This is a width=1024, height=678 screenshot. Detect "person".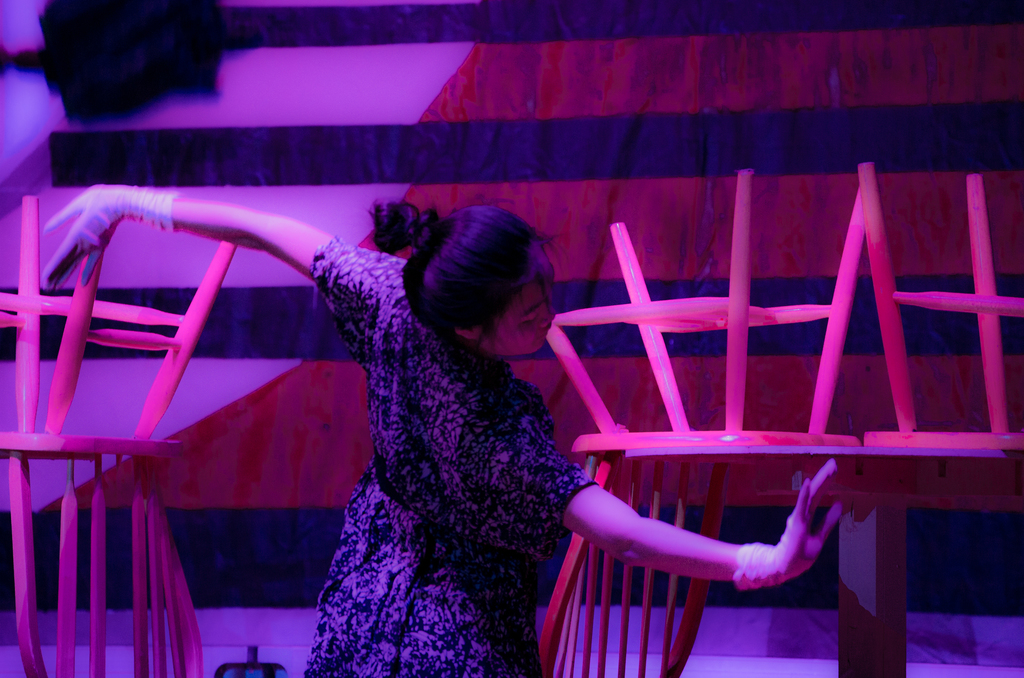
{"left": 40, "top": 168, "right": 858, "bottom": 677}.
